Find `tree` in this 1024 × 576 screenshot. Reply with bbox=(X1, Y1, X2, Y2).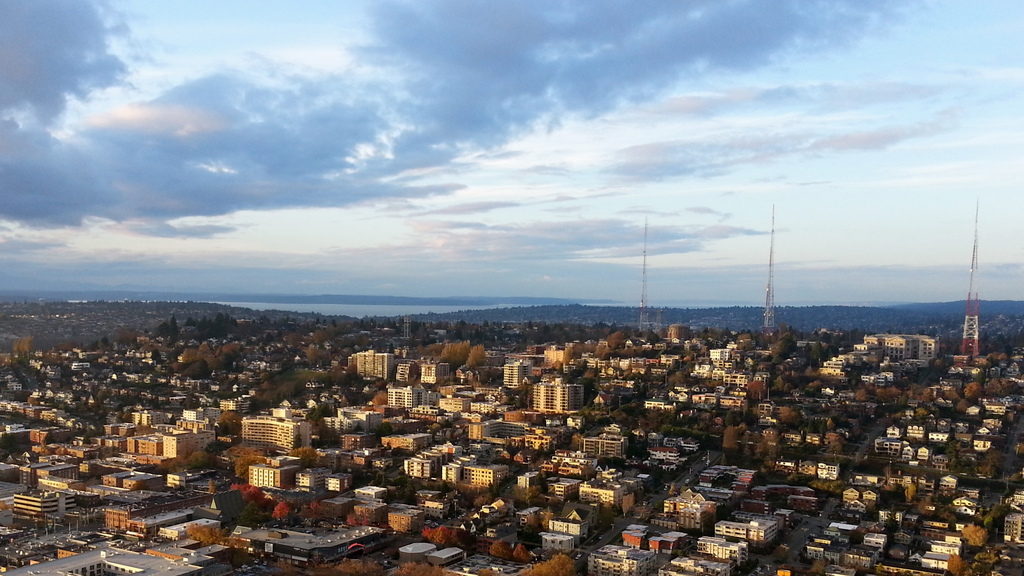
bbox=(619, 493, 635, 516).
